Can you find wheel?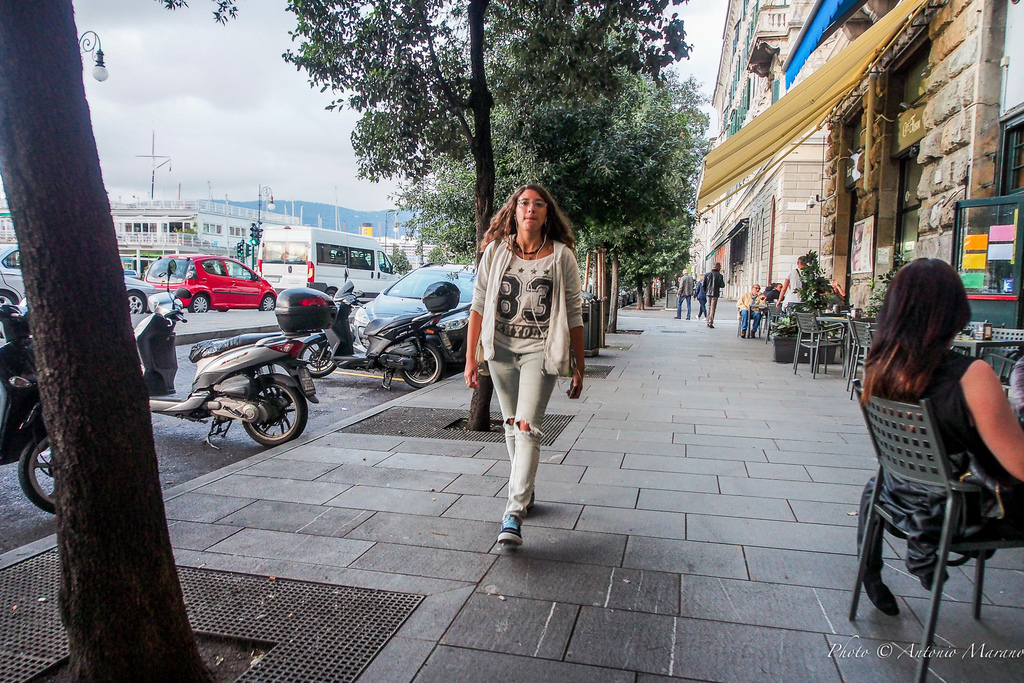
Yes, bounding box: locate(187, 295, 207, 311).
